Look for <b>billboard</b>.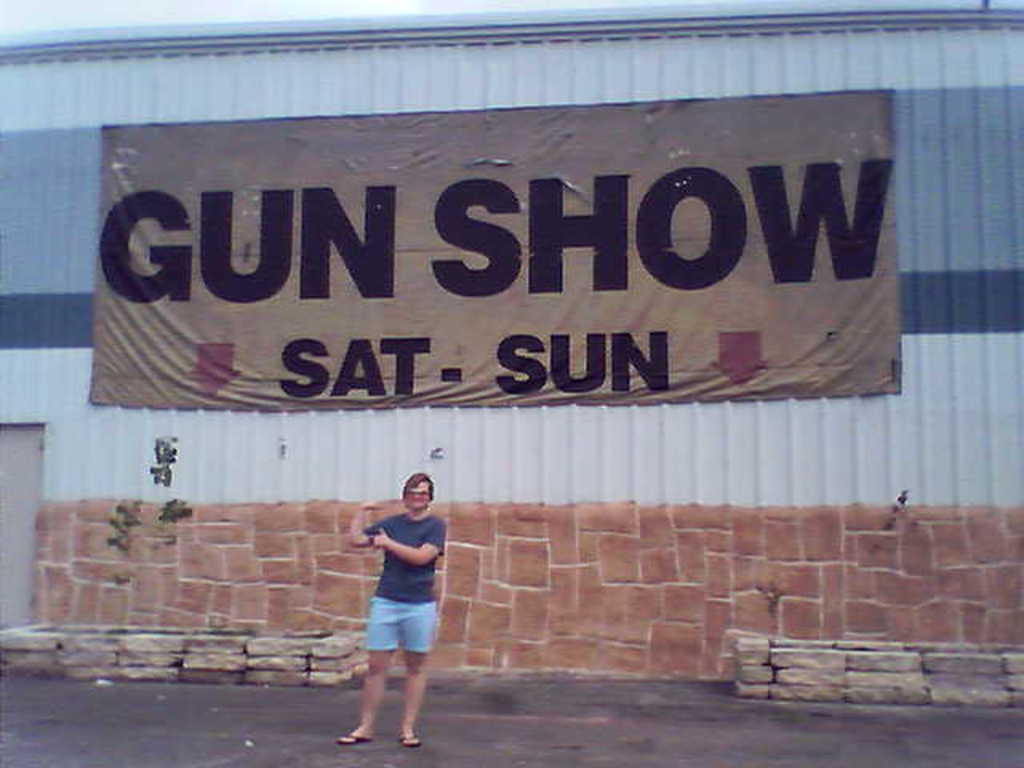
Found: locate(62, 66, 896, 477).
